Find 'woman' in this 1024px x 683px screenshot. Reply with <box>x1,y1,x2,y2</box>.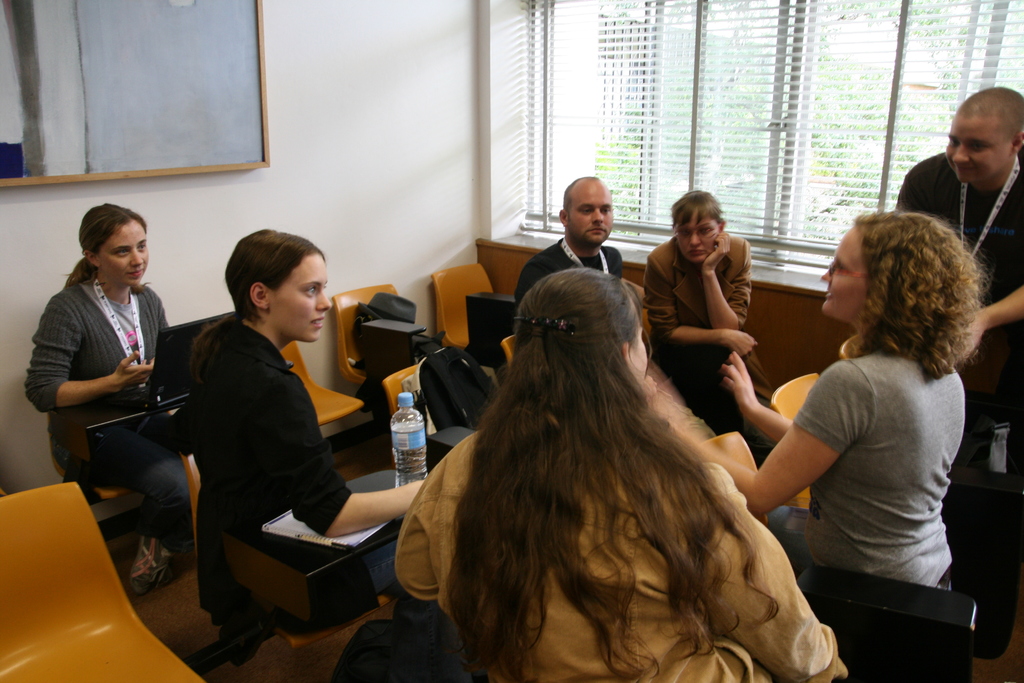
<box>392,268,849,682</box>.
